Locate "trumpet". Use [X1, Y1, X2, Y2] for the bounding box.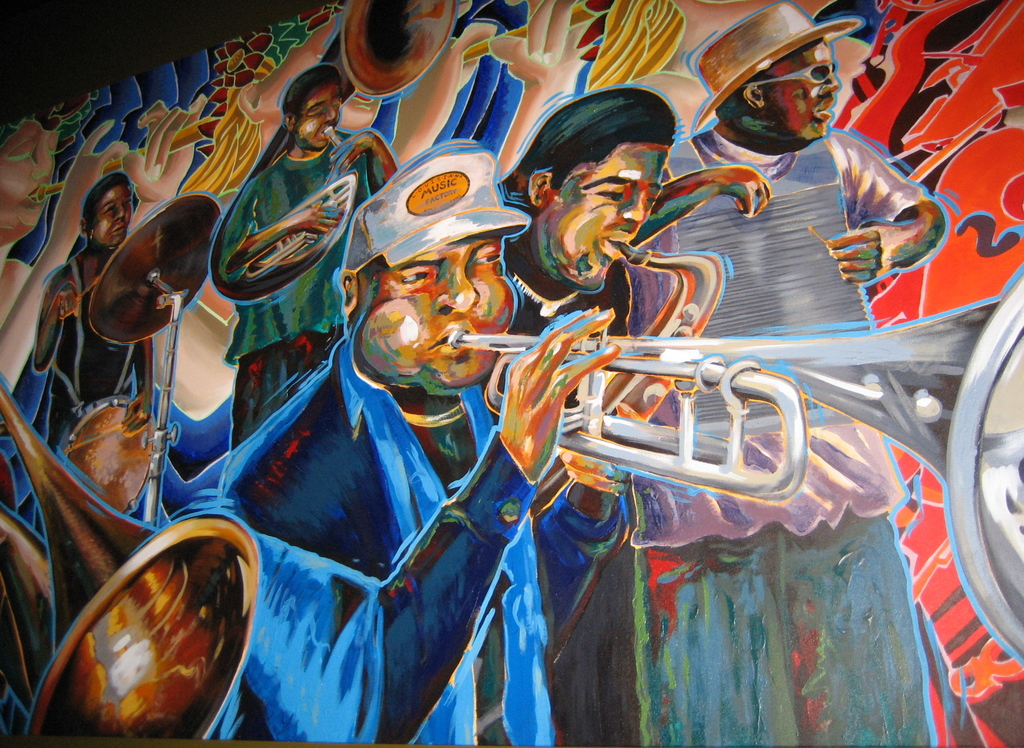
[446, 268, 1023, 663].
